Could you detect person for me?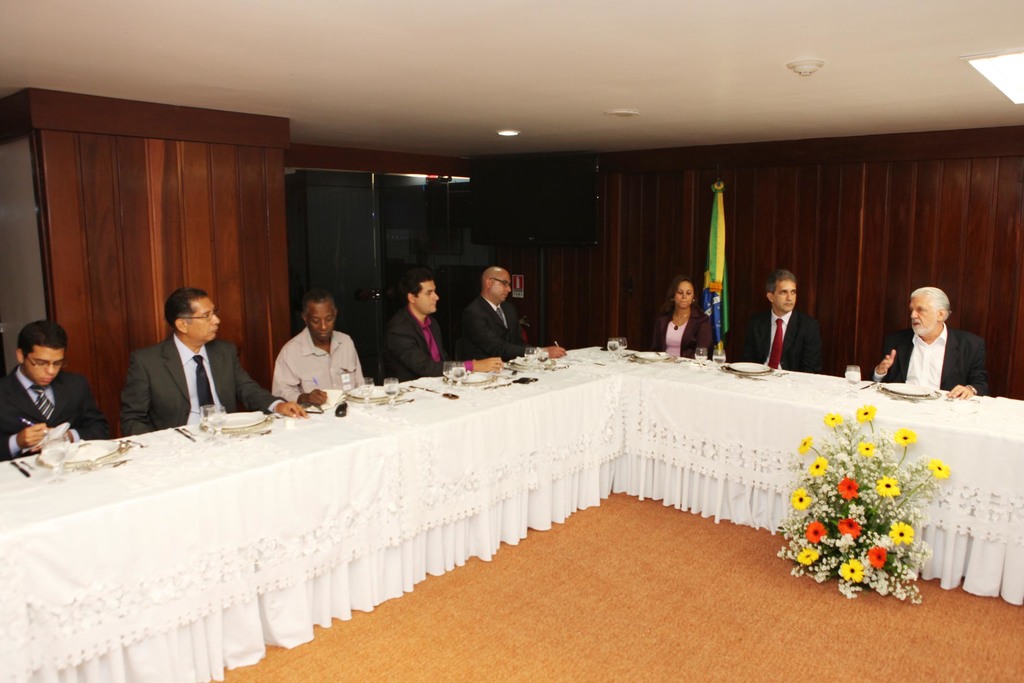
Detection result: <region>0, 315, 109, 463</region>.
